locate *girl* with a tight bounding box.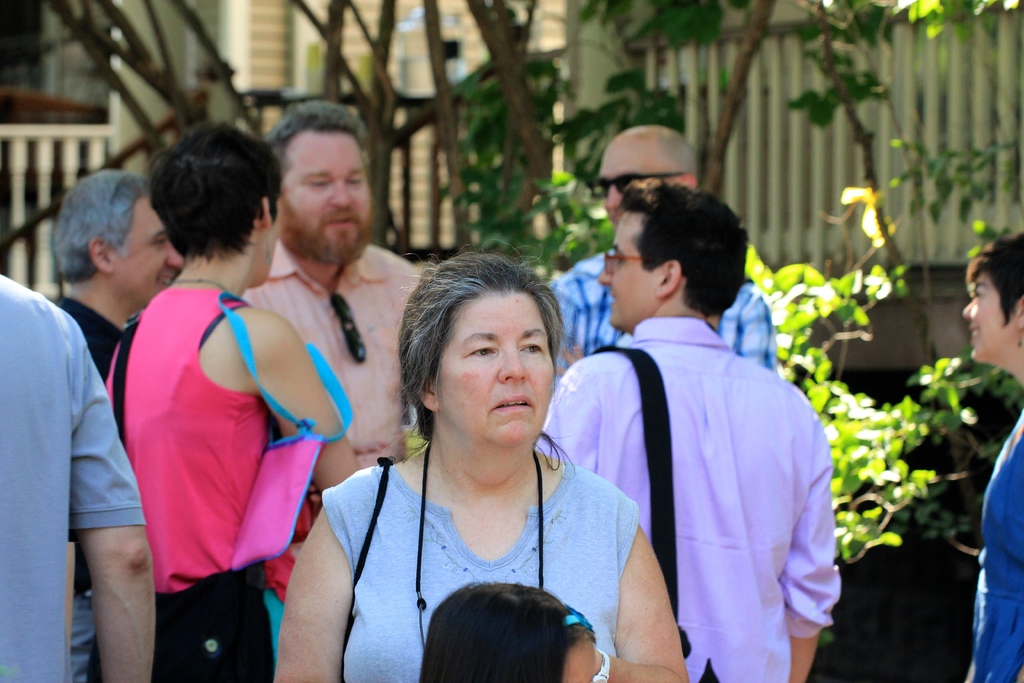
420 583 598 682.
